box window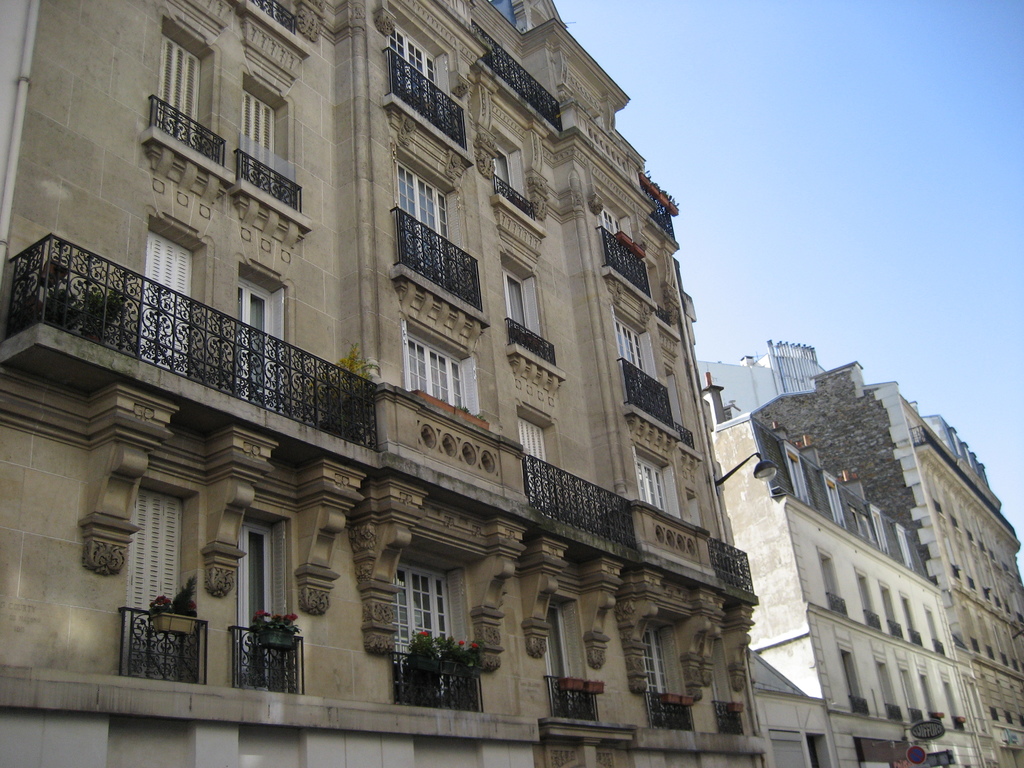
Rect(874, 653, 904, 723)
